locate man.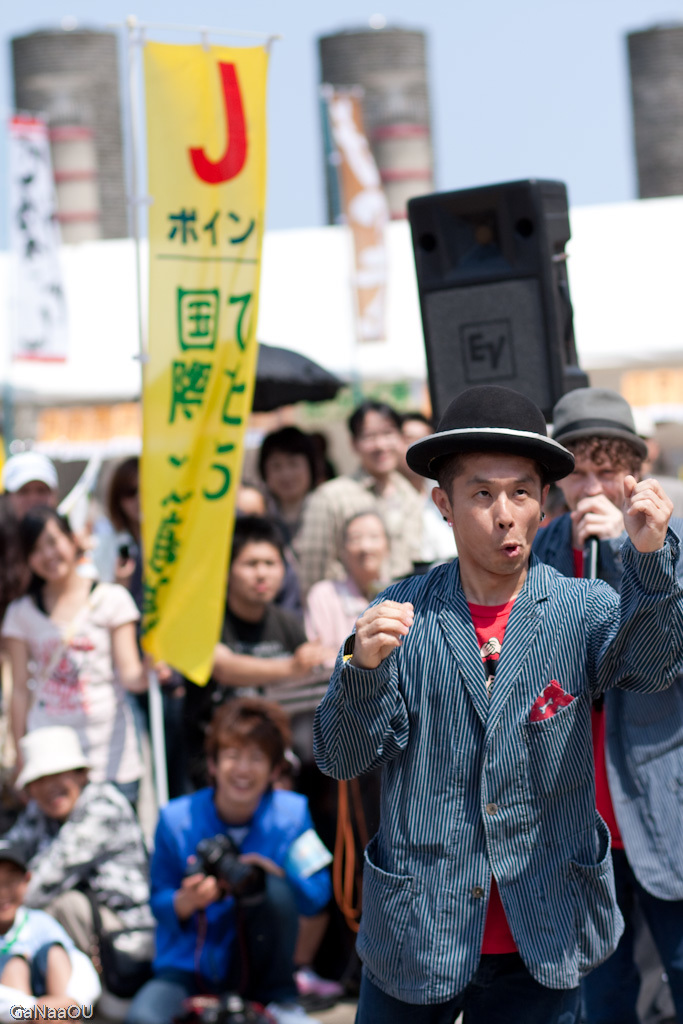
Bounding box: (x1=293, y1=398, x2=412, y2=604).
